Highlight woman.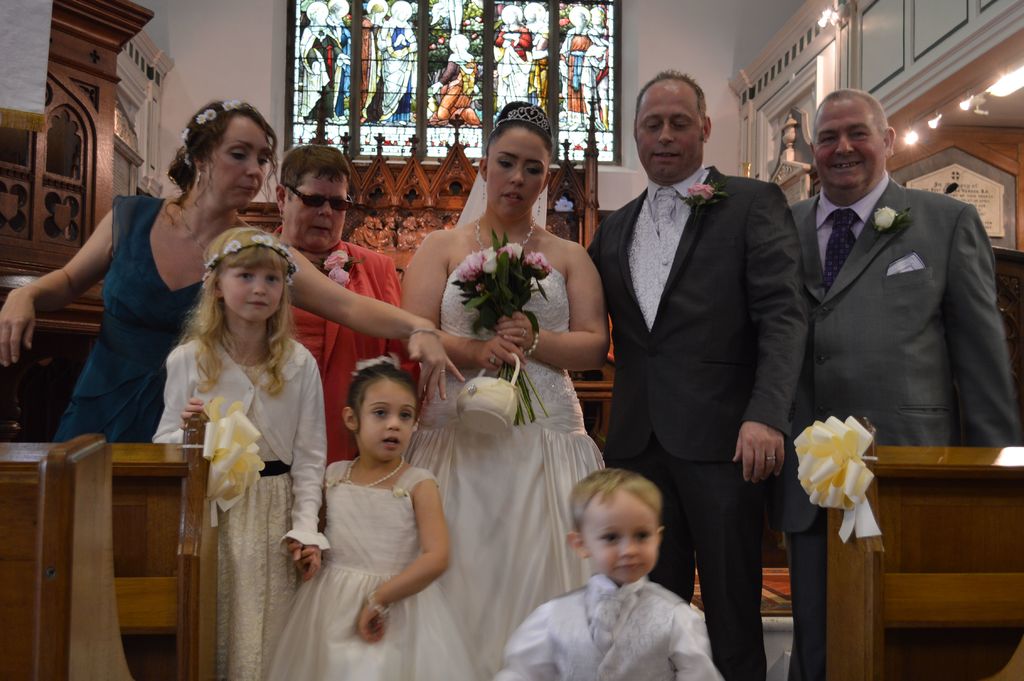
Highlighted region: 375,0,417,126.
